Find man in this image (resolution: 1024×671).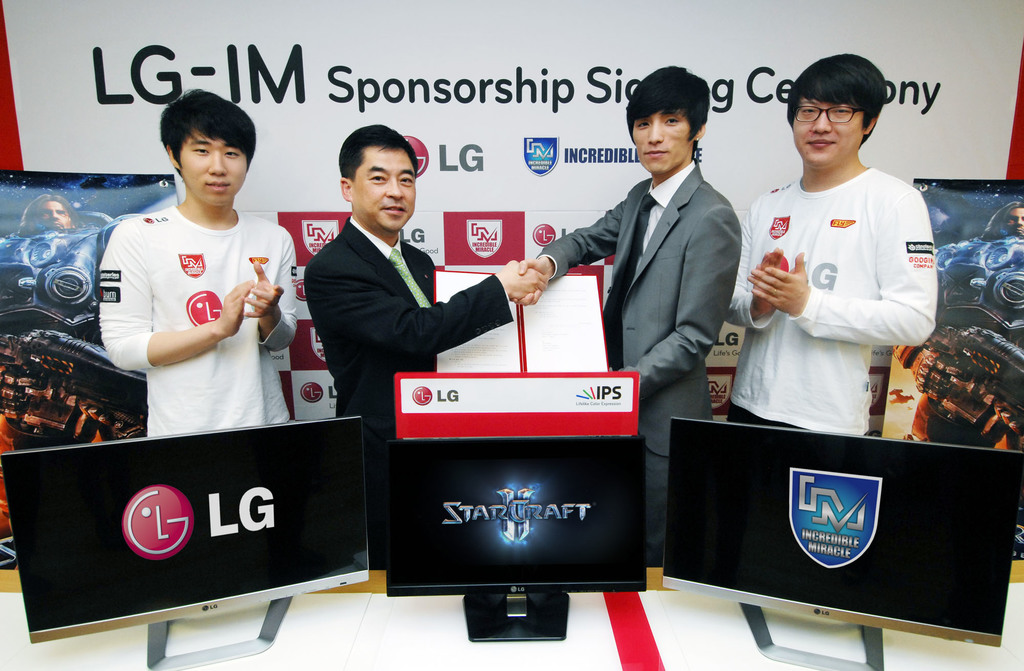
<box>721,57,934,430</box>.
